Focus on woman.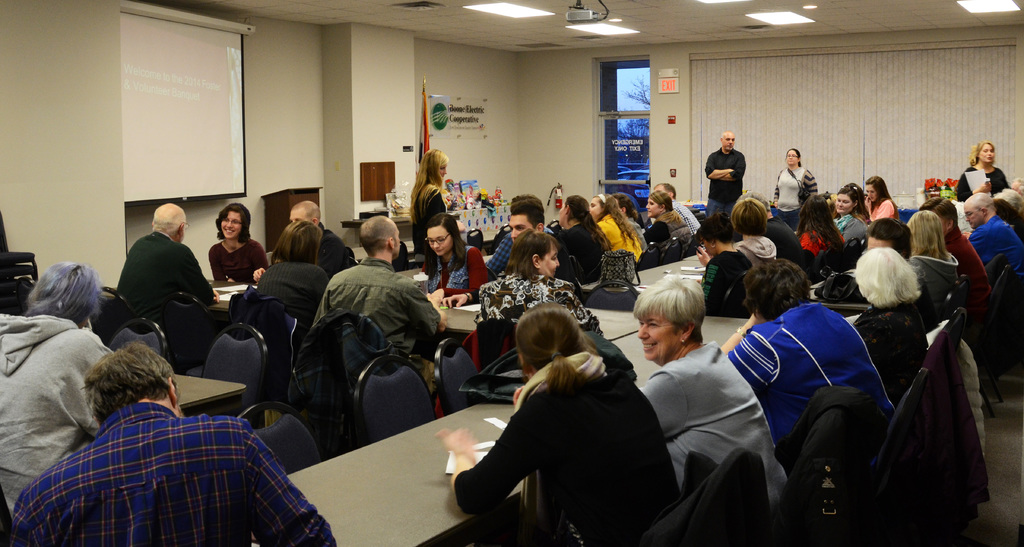
Focused at select_region(406, 150, 448, 234).
